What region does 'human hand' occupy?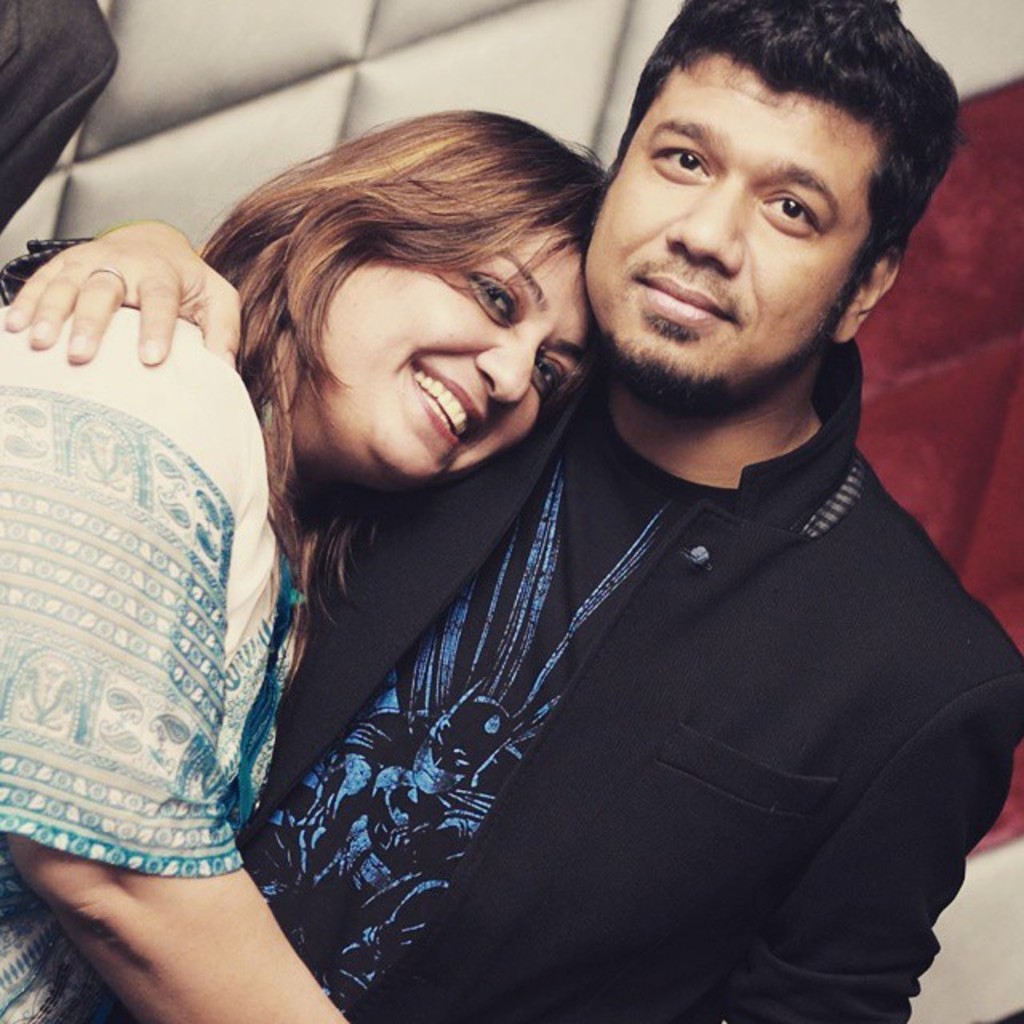
30/205/222/384.
